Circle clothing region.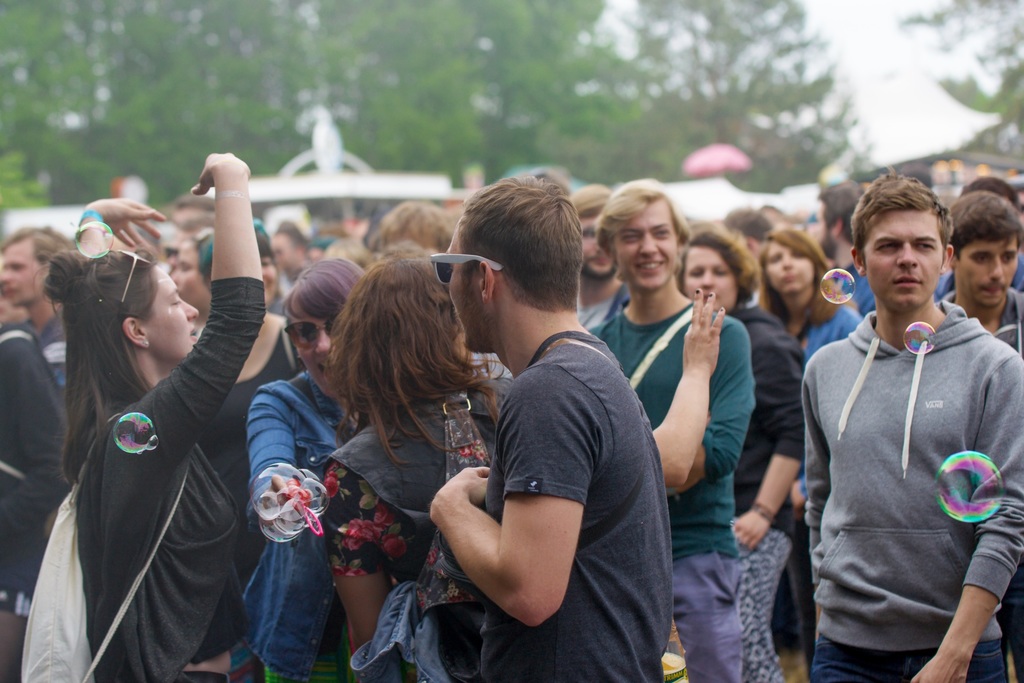
Region: l=65, t=276, r=269, b=682.
